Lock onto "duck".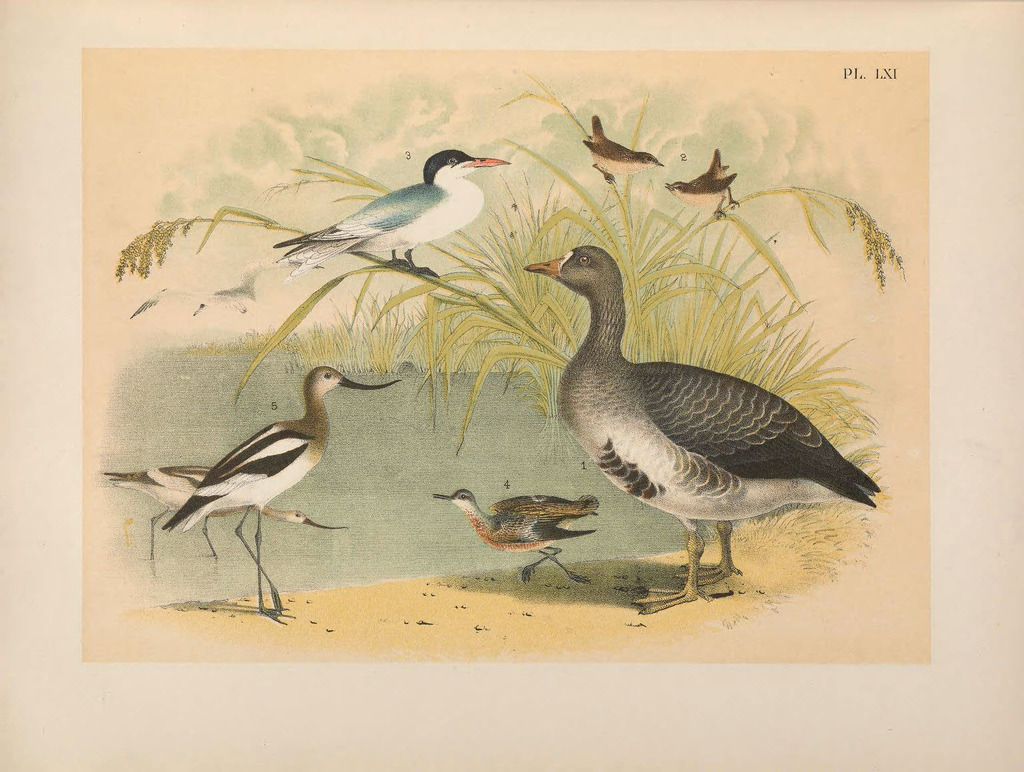
Locked: [left=267, top=146, right=499, bottom=281].
